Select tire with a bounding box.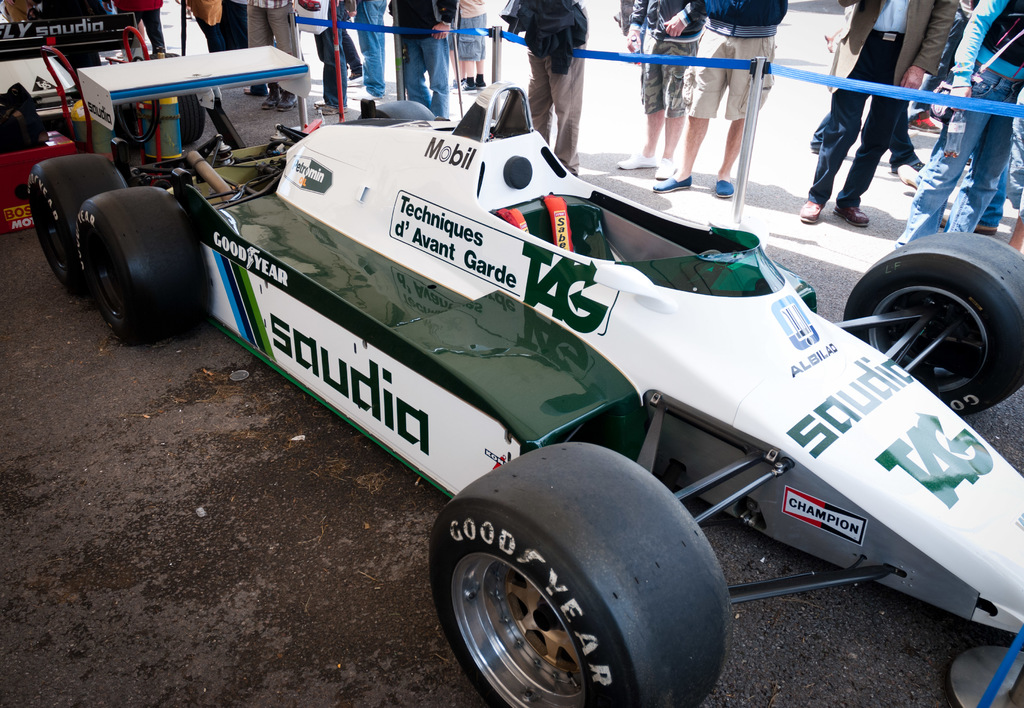
l=32, t=154, r=126, b=287.
